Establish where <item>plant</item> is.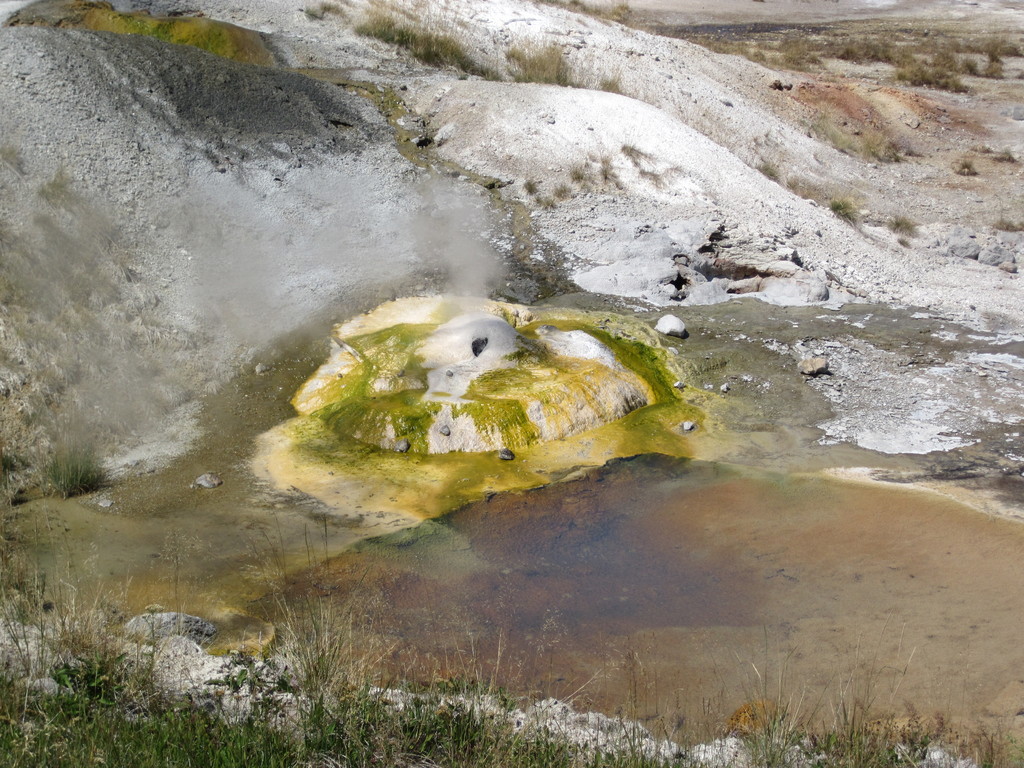
Established at (779,30,852,65).
